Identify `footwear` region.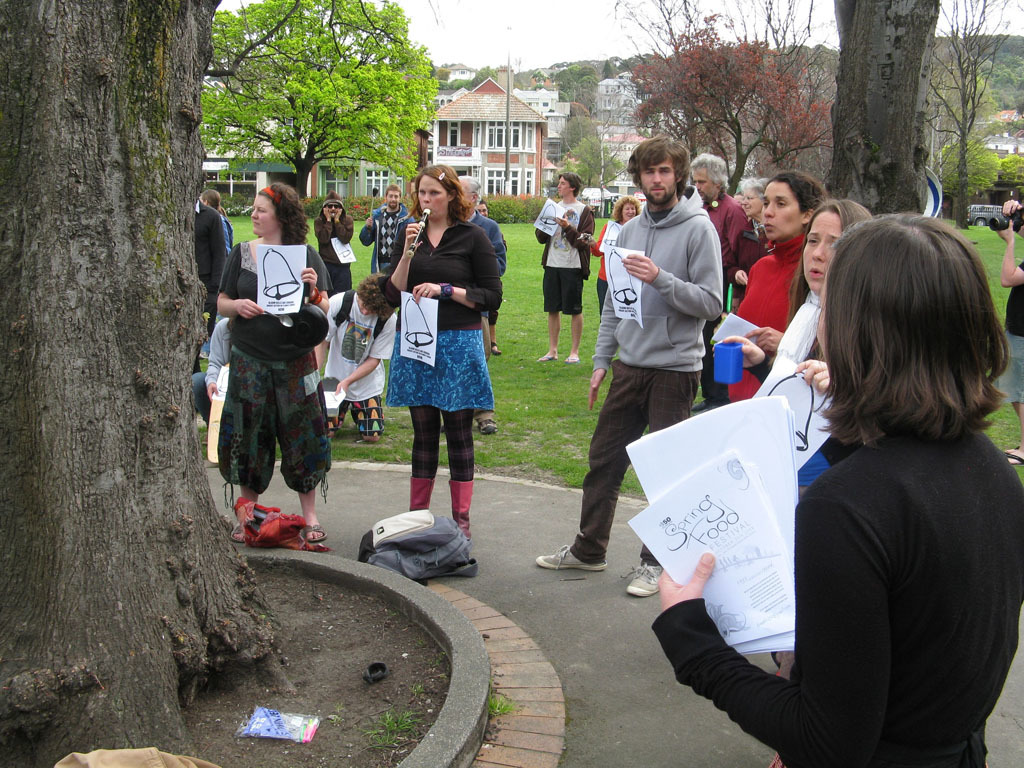
Region: 626:557:668:596.
